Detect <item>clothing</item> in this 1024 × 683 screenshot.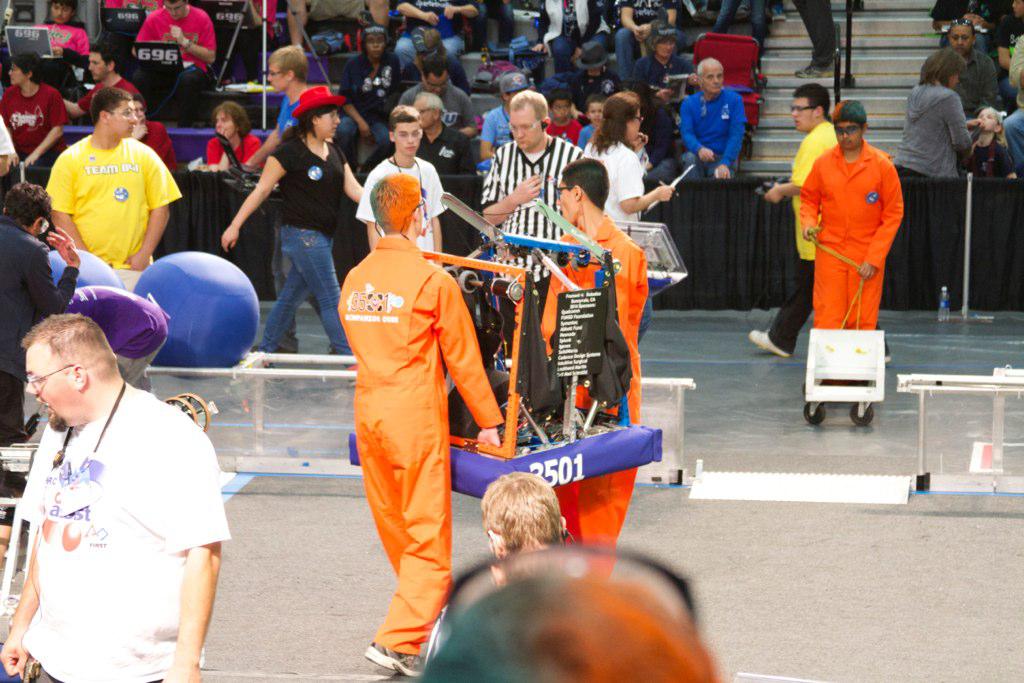
Detection: <box>906,0,1023,179</box>.
